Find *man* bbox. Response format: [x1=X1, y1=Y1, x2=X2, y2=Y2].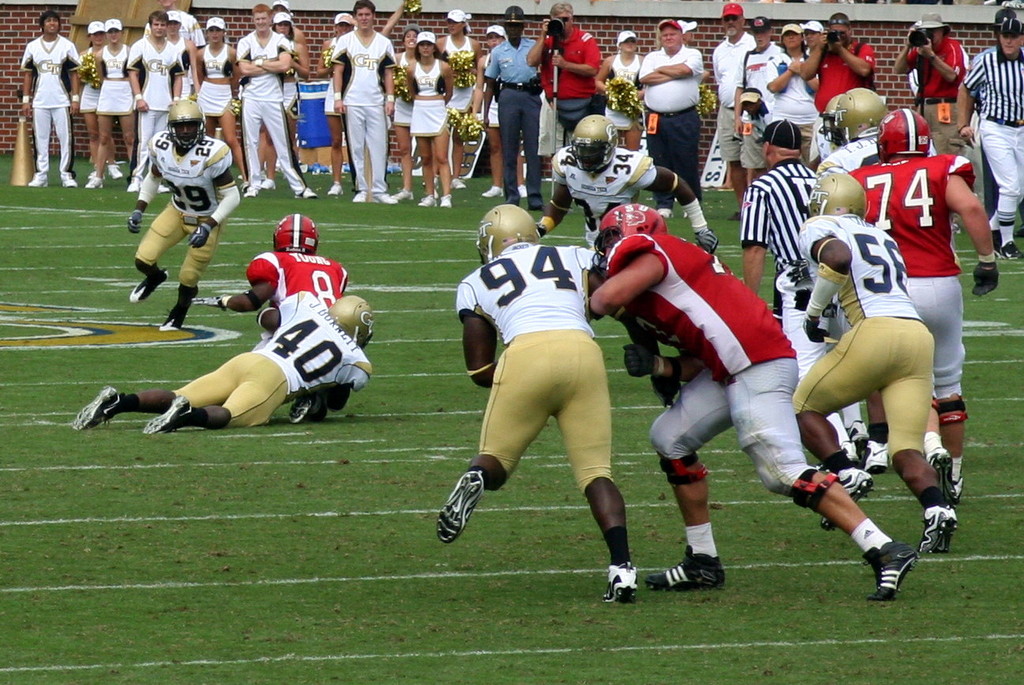
[x1=840, y1=102, x2=1008, y2=501].
